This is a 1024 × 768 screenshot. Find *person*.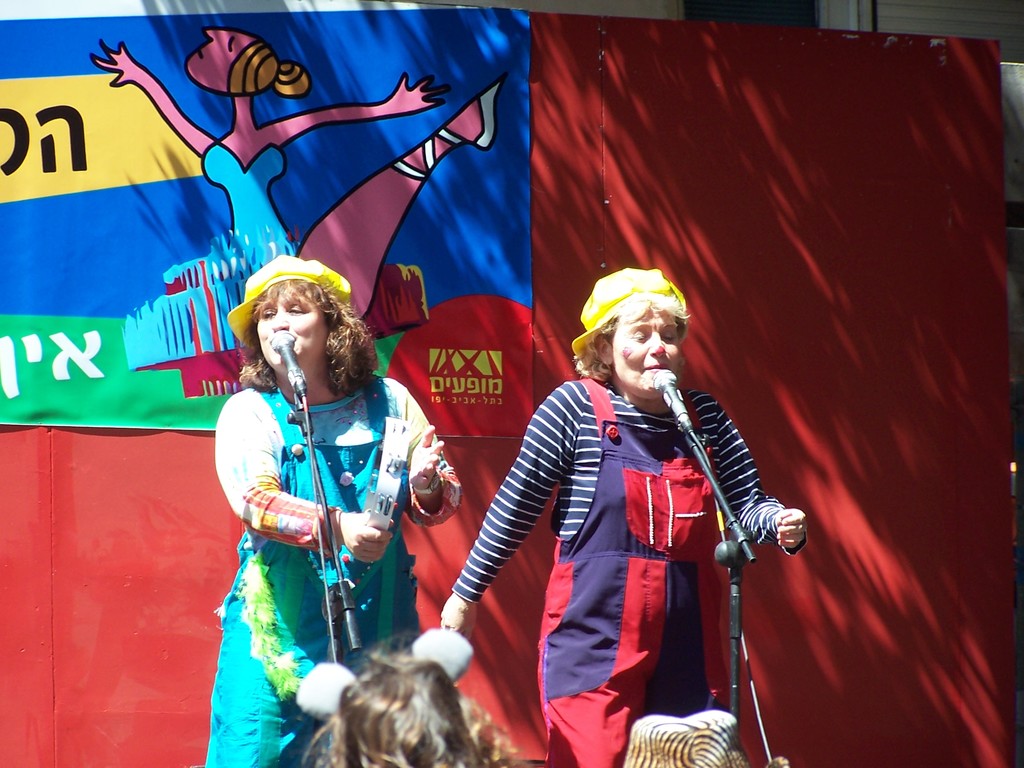
Bounding box: l=471, t=272, r=787, b=752.
